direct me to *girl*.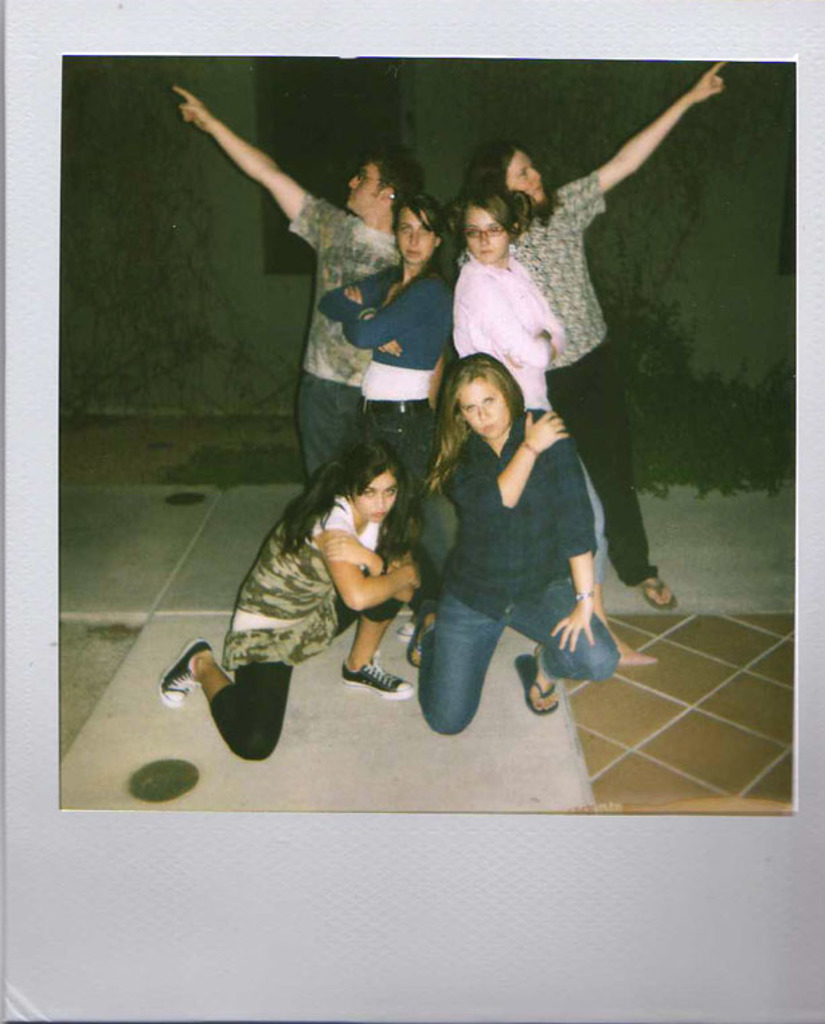
Direction: locate(320, 188, 451, 478).
